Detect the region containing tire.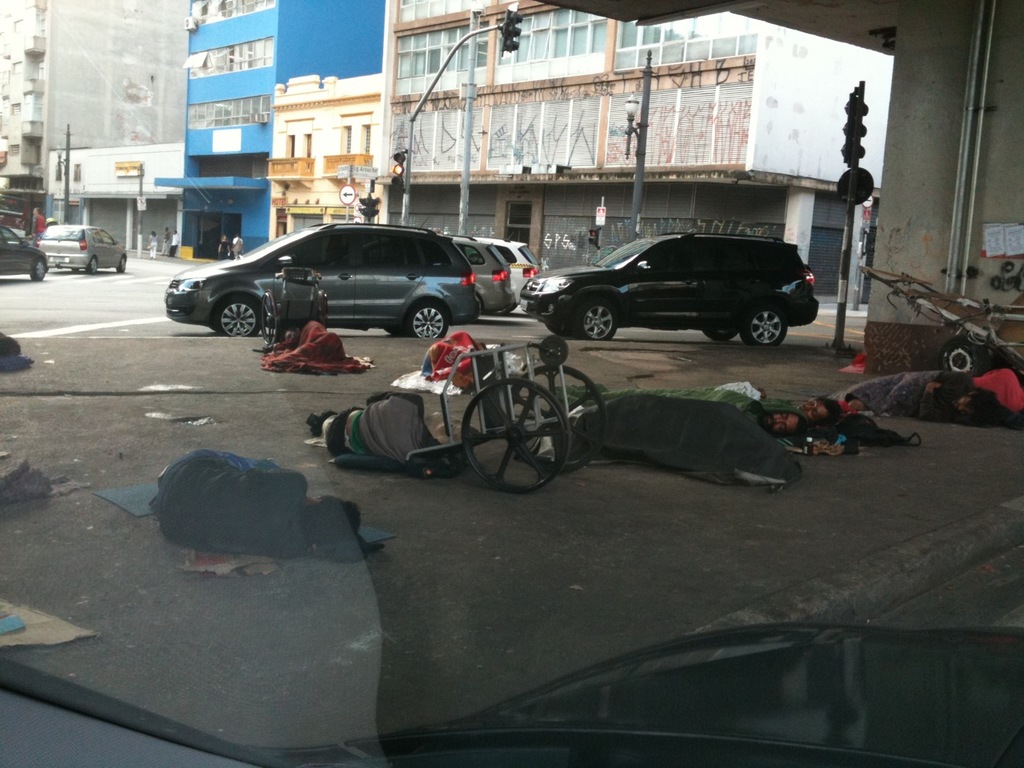
box=[705, 326, 750, 342].
